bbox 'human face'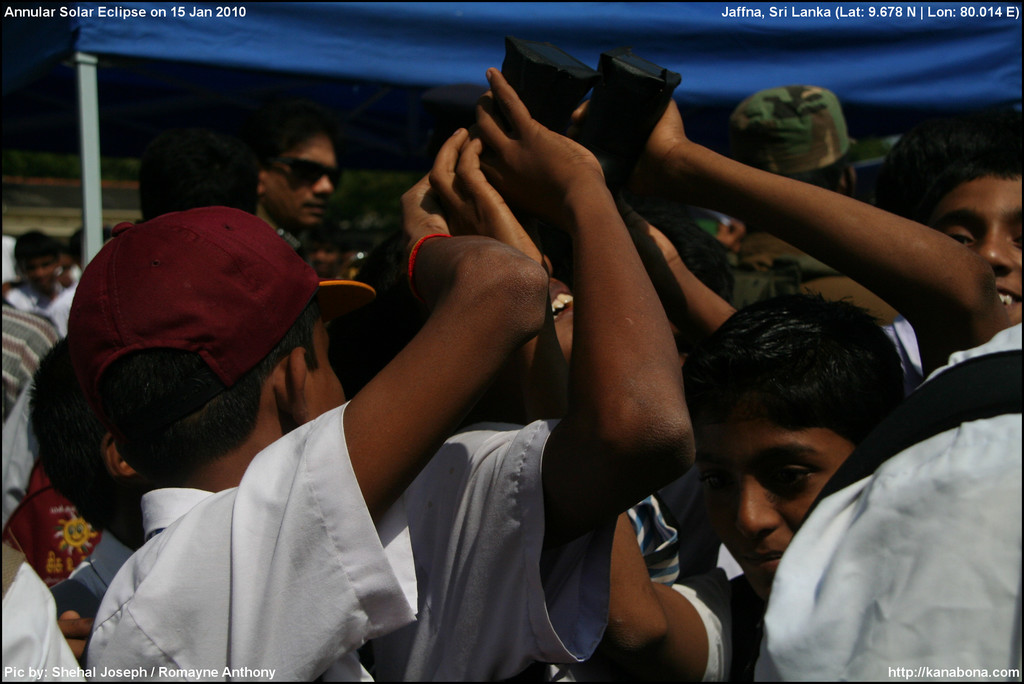
{"left": 703, "top": 418, "right": 852, "bottom": 603}
